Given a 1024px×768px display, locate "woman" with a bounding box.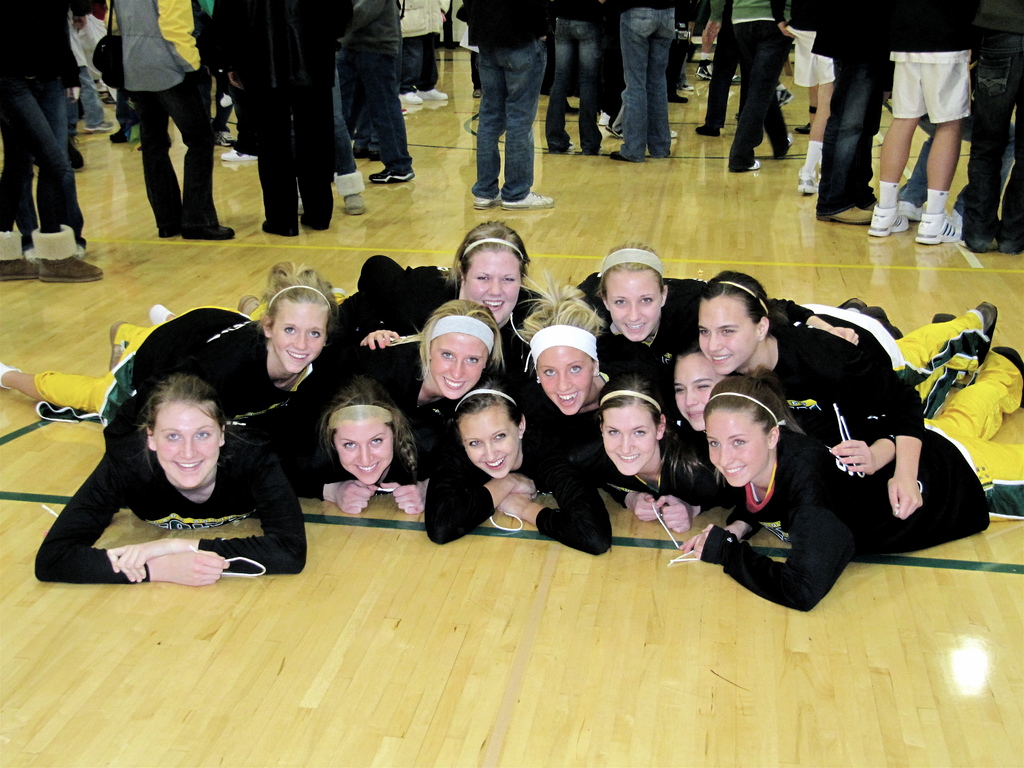
Located: [564,388,710,537].
